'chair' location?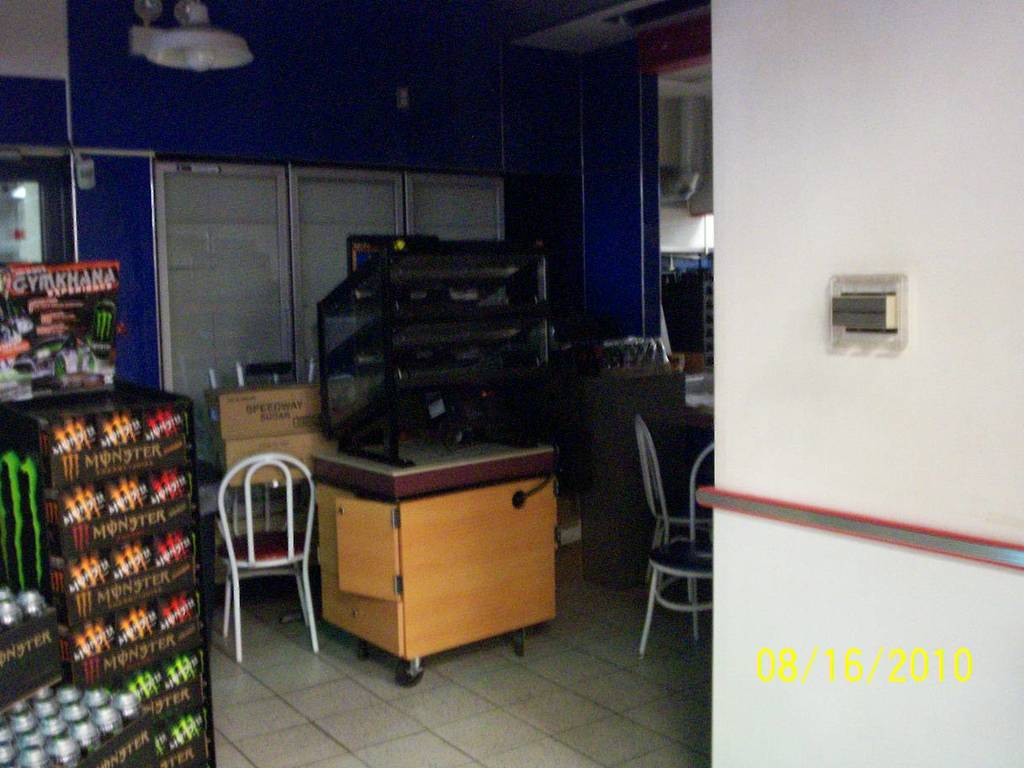
x1=637 y1=441 x2=712 y2=661
